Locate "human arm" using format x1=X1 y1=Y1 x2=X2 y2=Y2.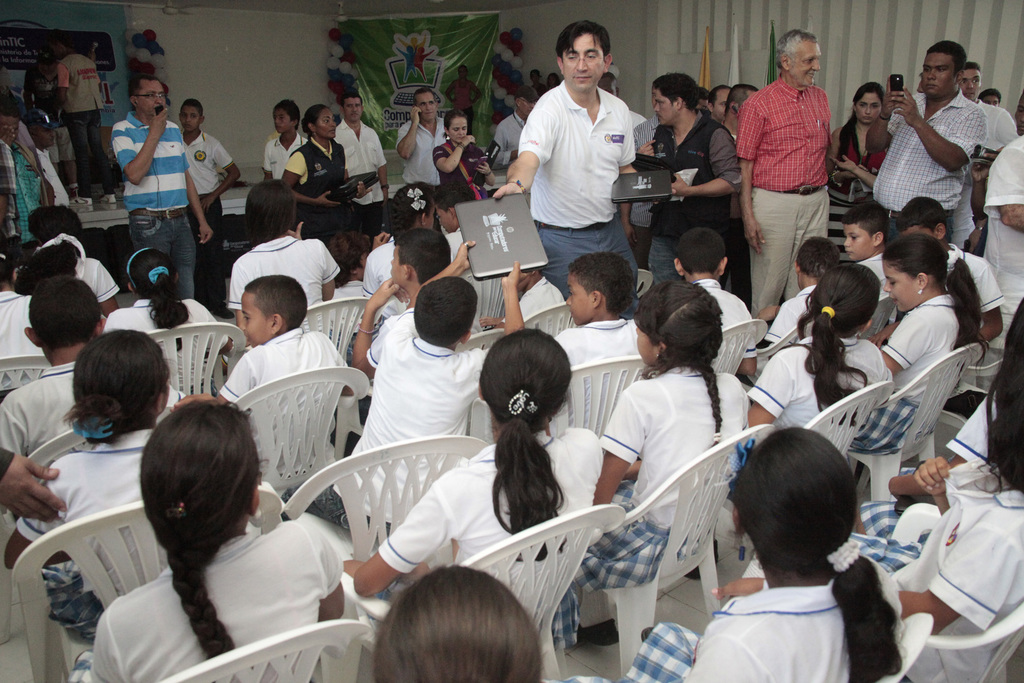
x1=286 y1=220 x2=336 y2=300.
